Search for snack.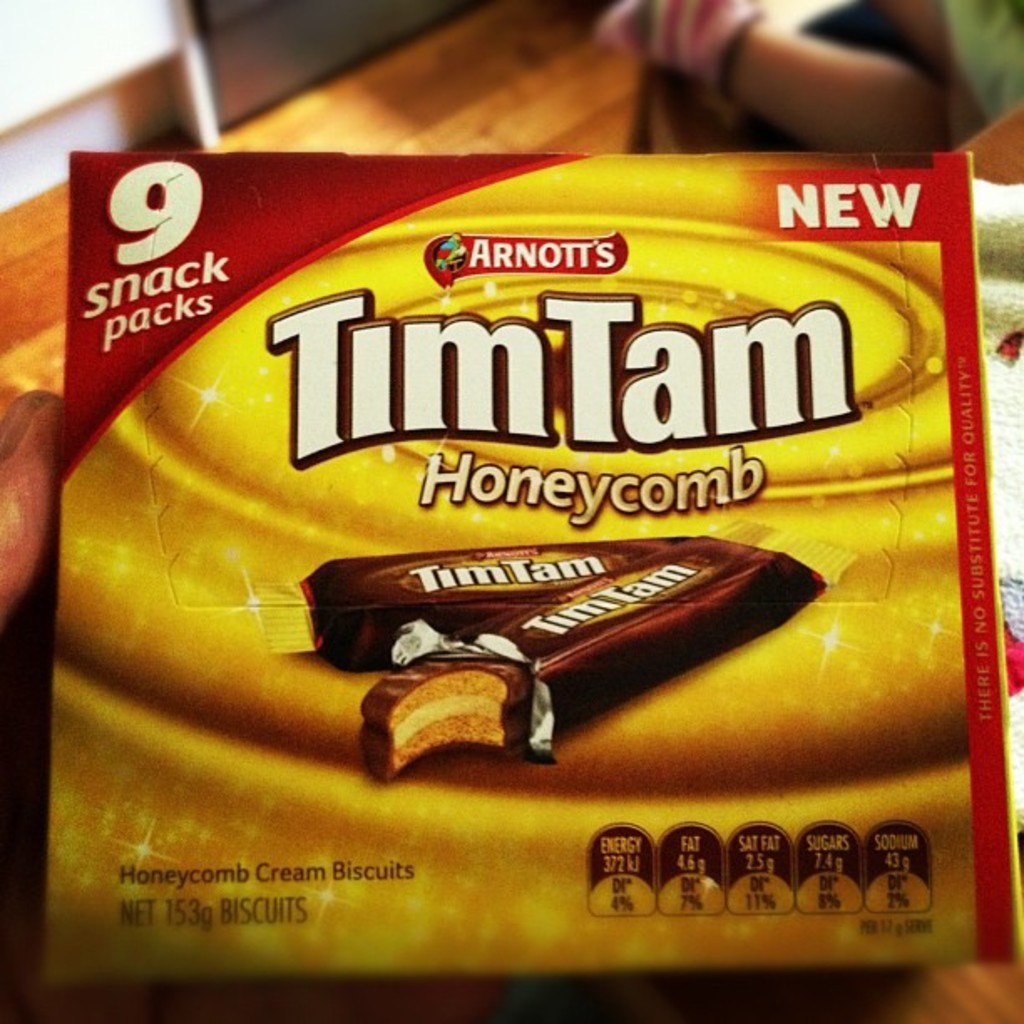
Found at box=[55, 107, 965, 924].
